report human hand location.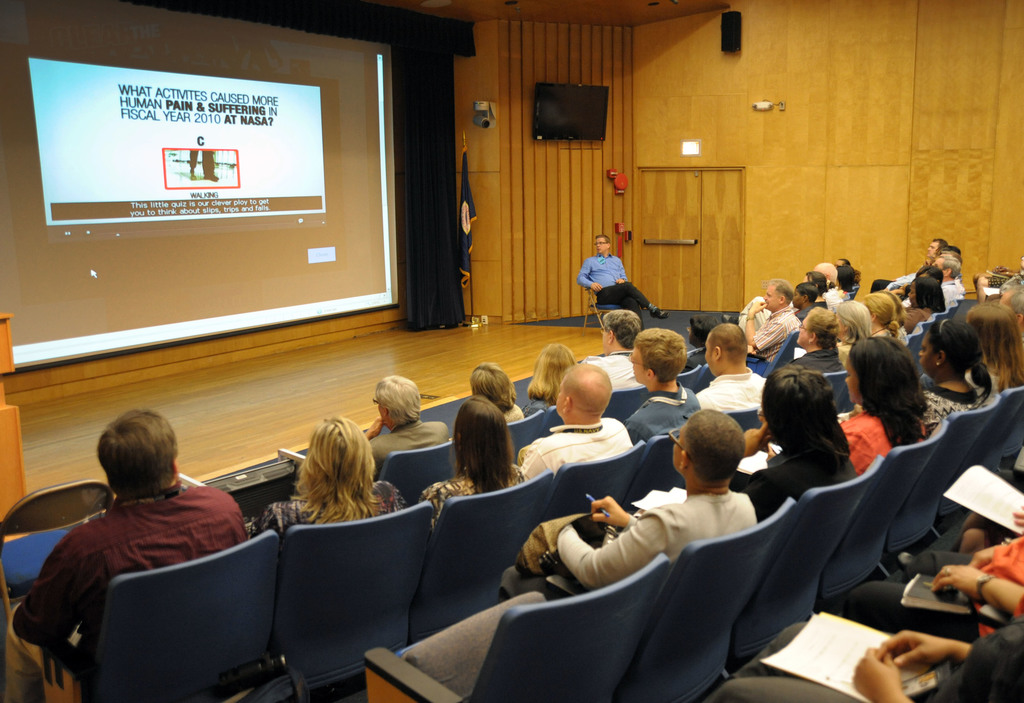
Report: select_region(1011, 505, 1023, 526).
